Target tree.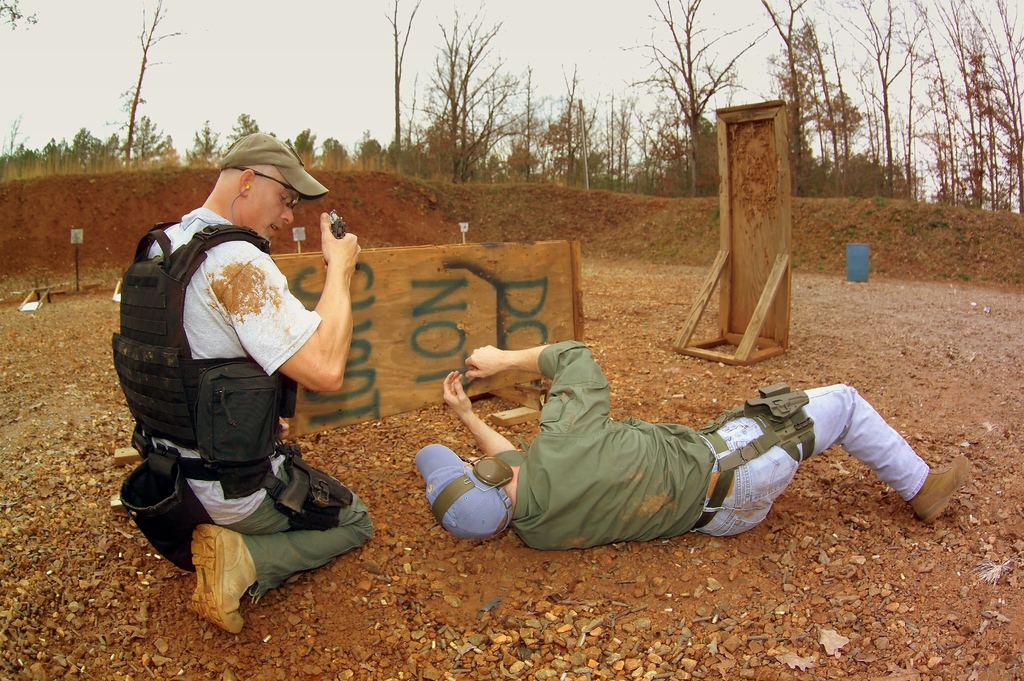
Target region: rect(114, 0, 184, 172).
